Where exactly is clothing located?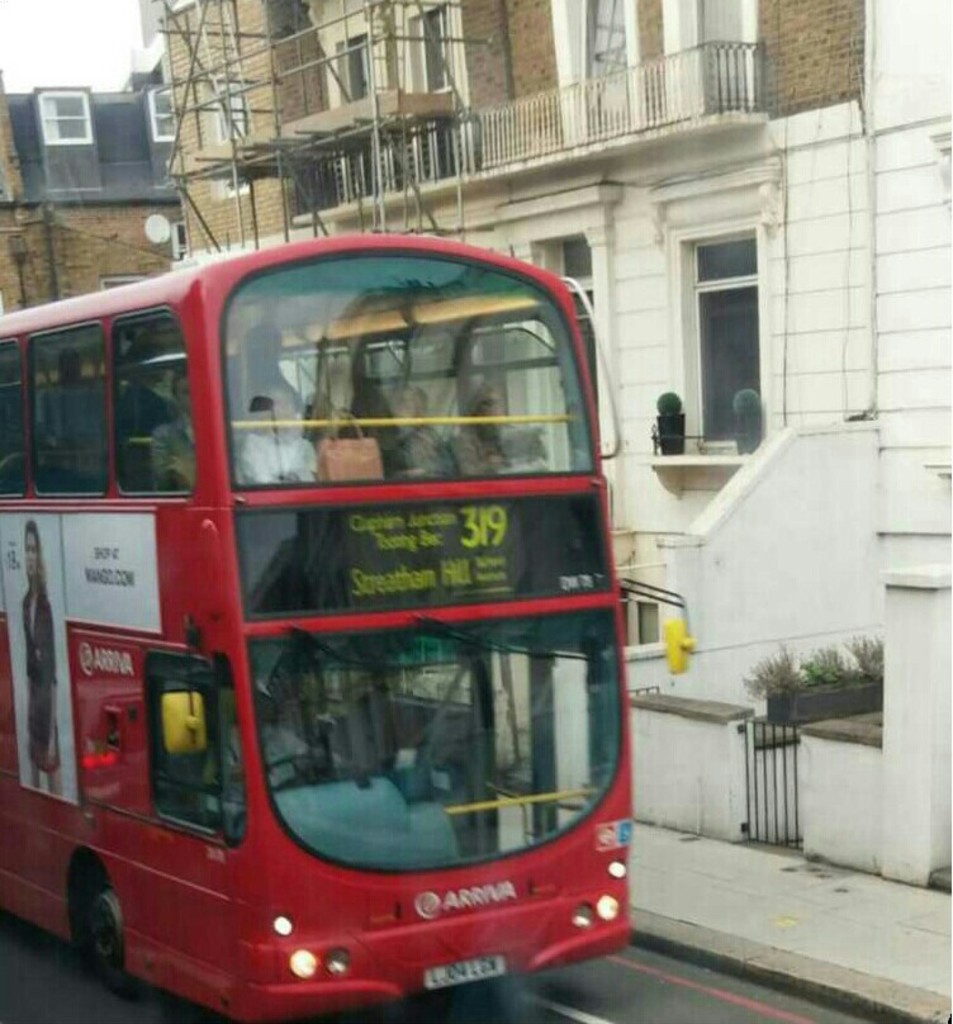
Its bounding box is [14,580,63,773].
